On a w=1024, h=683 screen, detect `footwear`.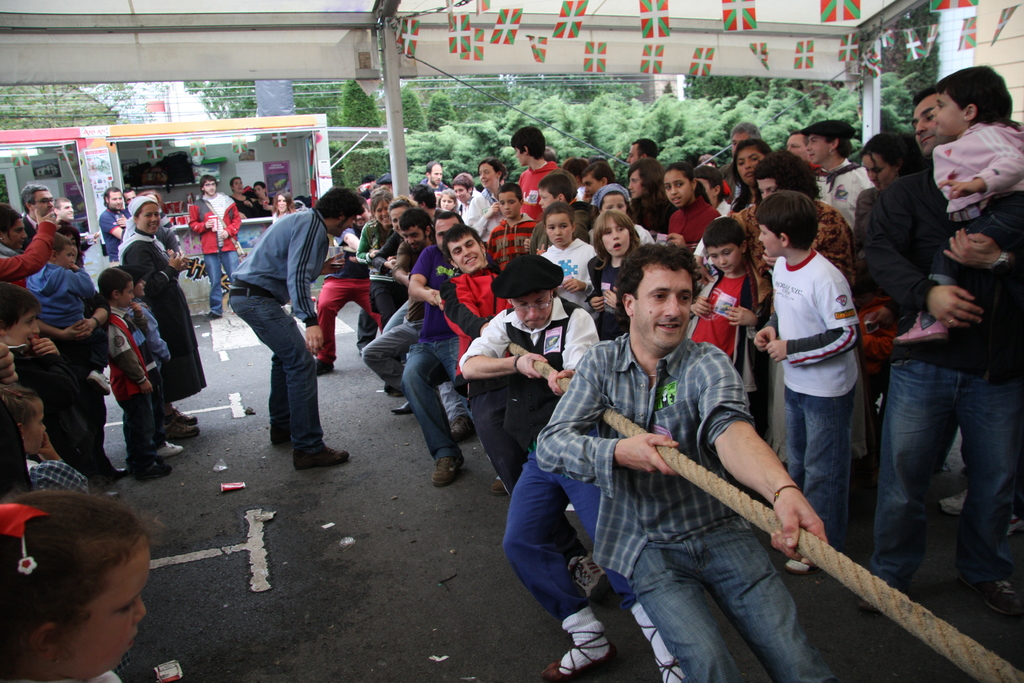
(left=786, top=557, right=819, bottom=570).
